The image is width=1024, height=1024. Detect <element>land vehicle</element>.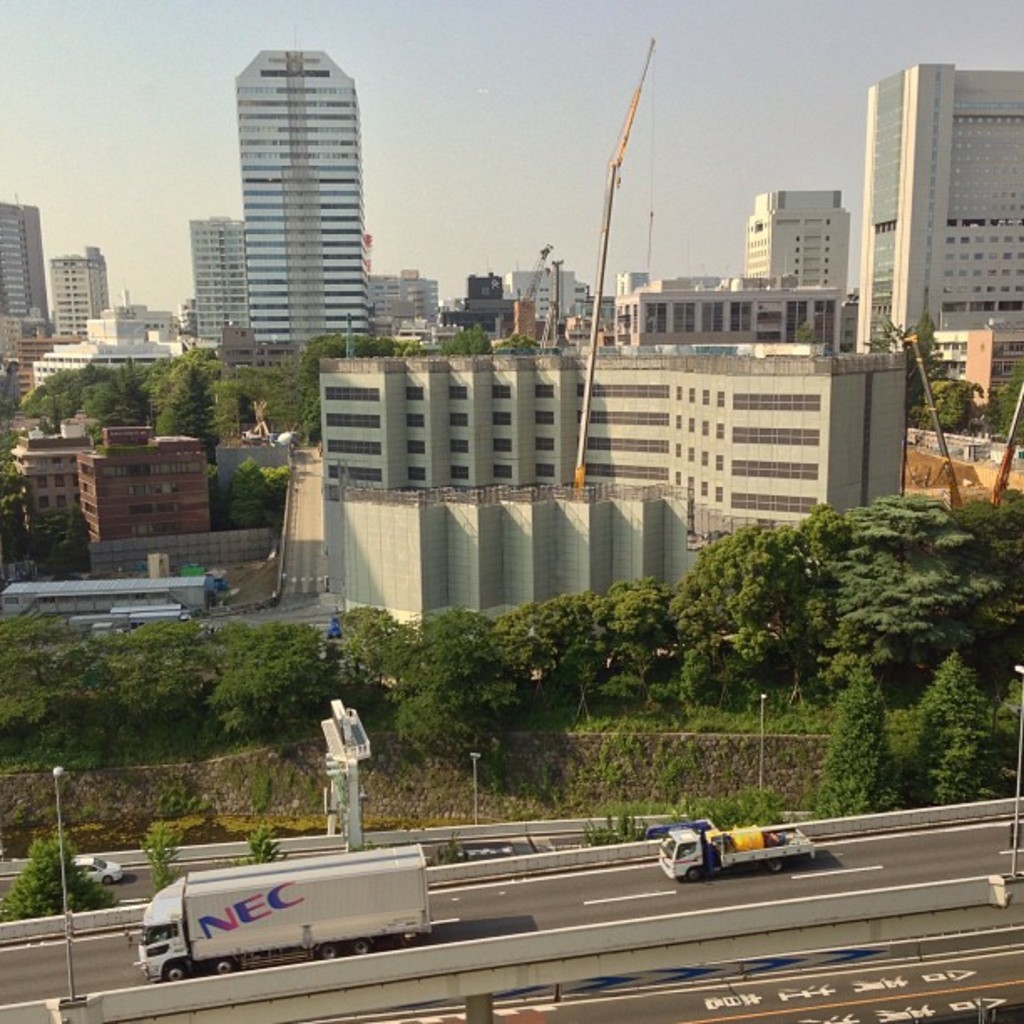
Detection: 656/822/817/885.
